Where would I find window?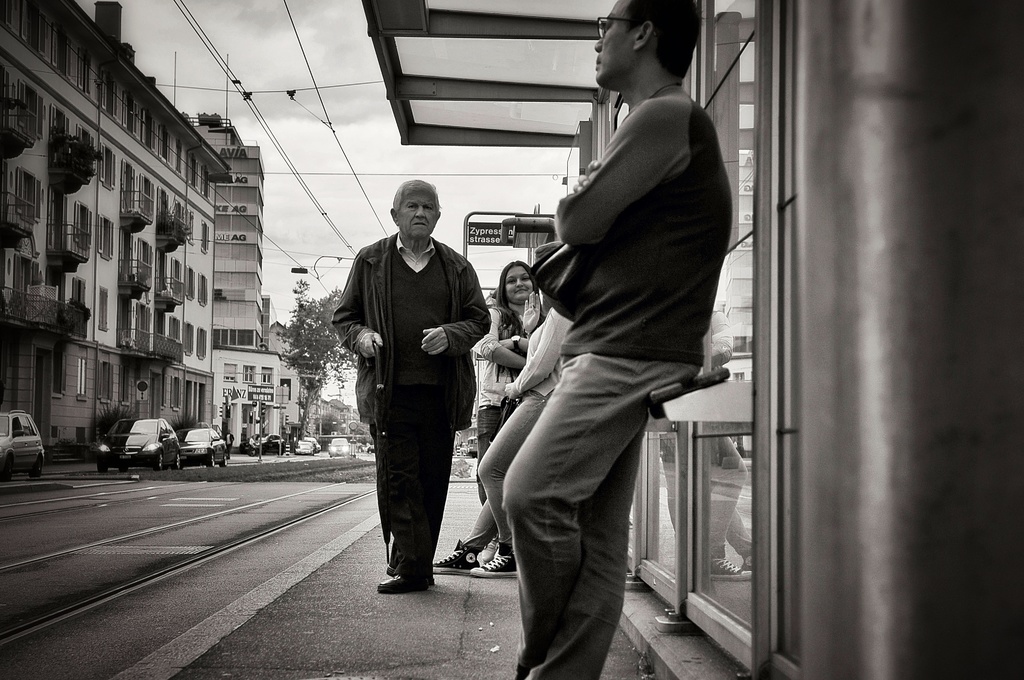
At [x1=241, y1=364, x2=257, y2=382].
